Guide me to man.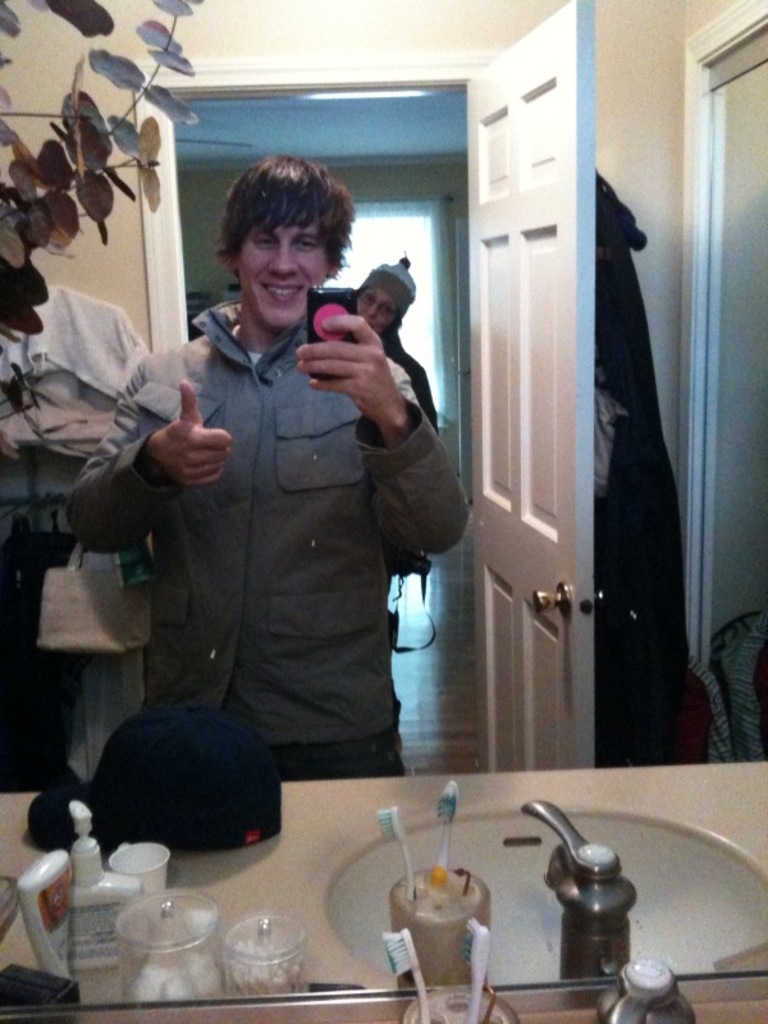
Guidance: locate(84, 166, 485, 809).
